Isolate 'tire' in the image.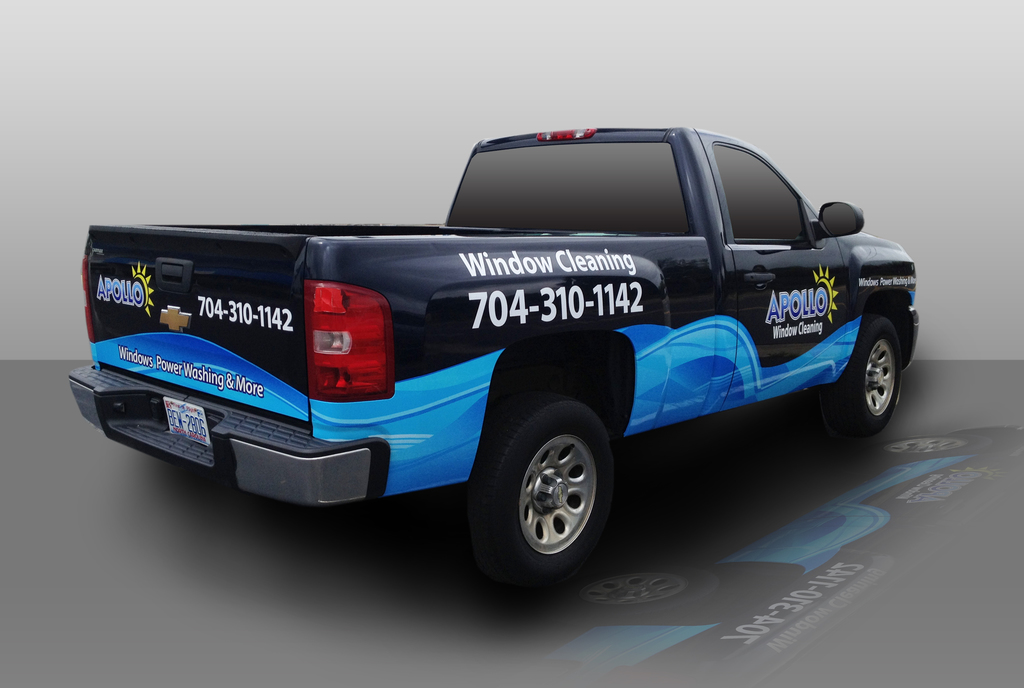
Isolated region: <bbox>458, 396, 625, 598</bbox>.
